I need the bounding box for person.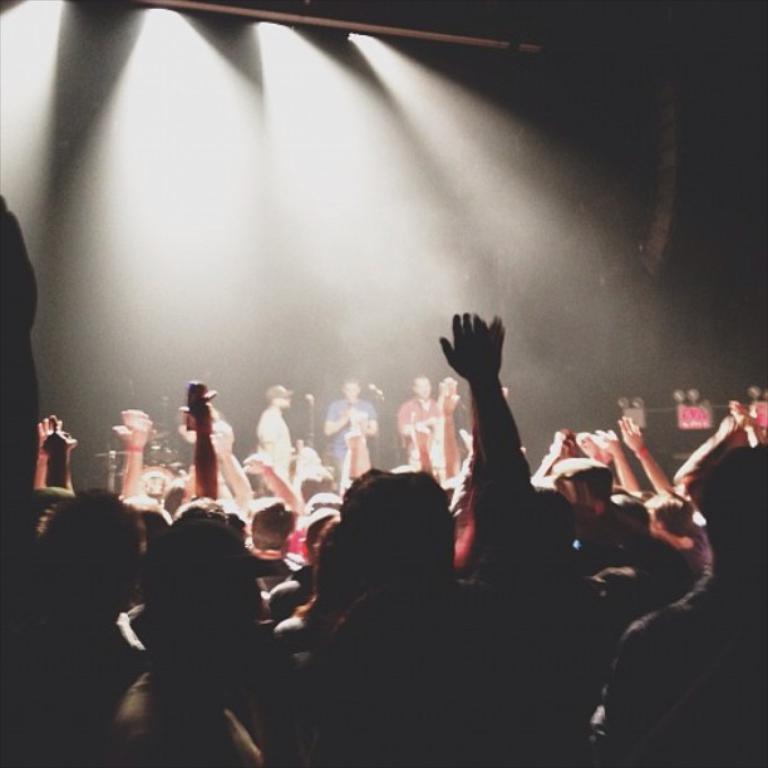
Here it is: Rect(604, 442, 767, 767).
